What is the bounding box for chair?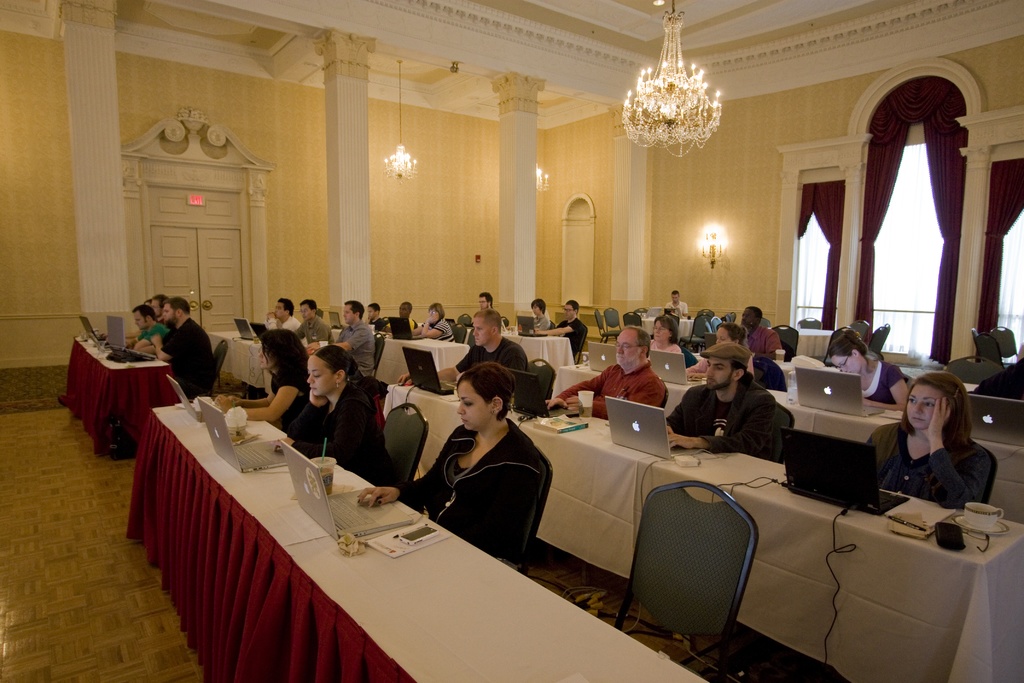
rect(577, 329, 588, 363).
